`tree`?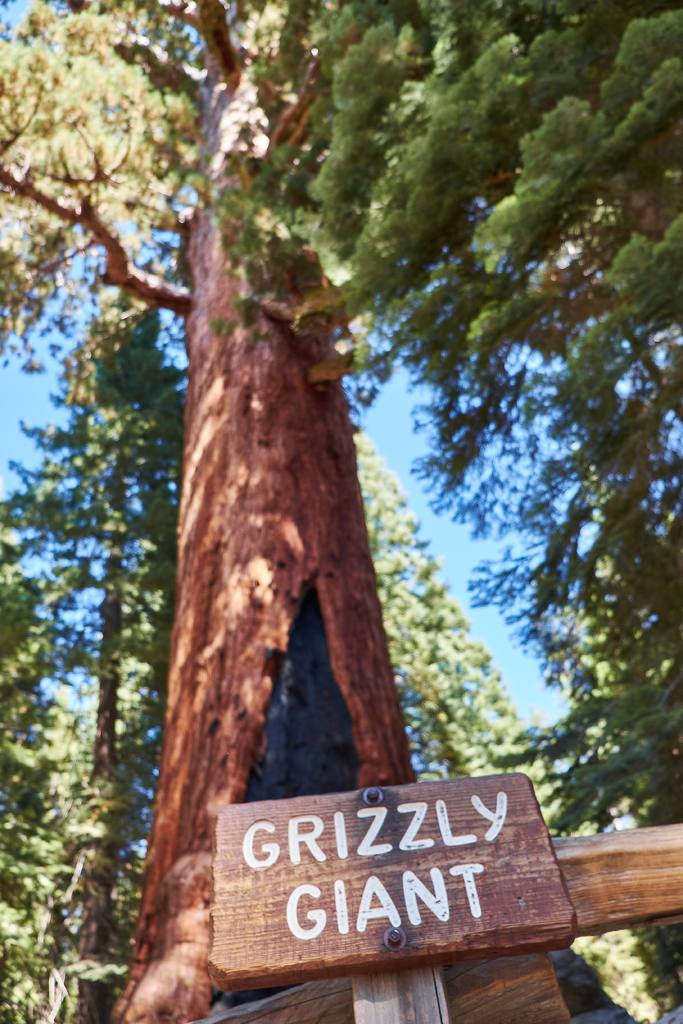
BBox(0, 0, 682, 1023)
